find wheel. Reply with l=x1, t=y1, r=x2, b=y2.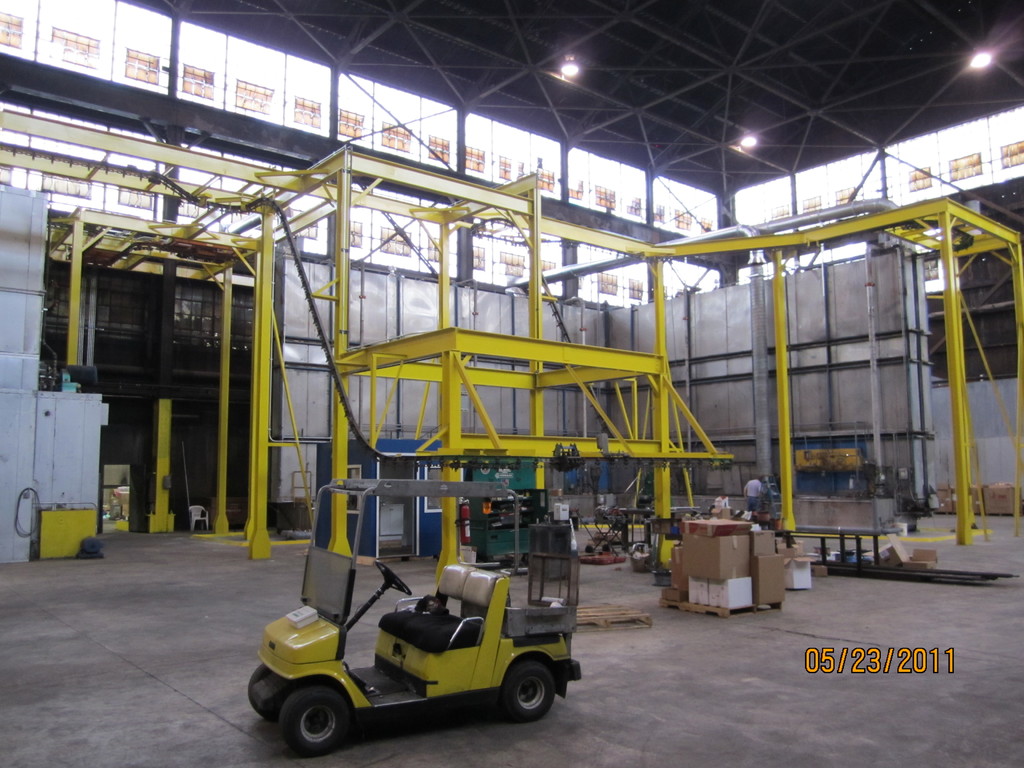
l=495, t=663, r=558, b=725.
